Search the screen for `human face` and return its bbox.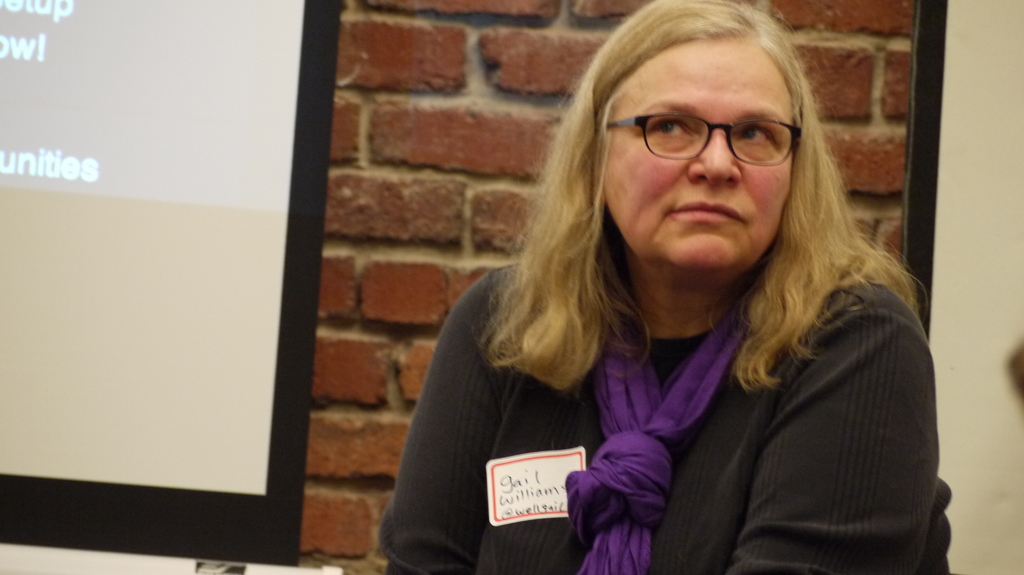
Found: 593/26/824/272.
